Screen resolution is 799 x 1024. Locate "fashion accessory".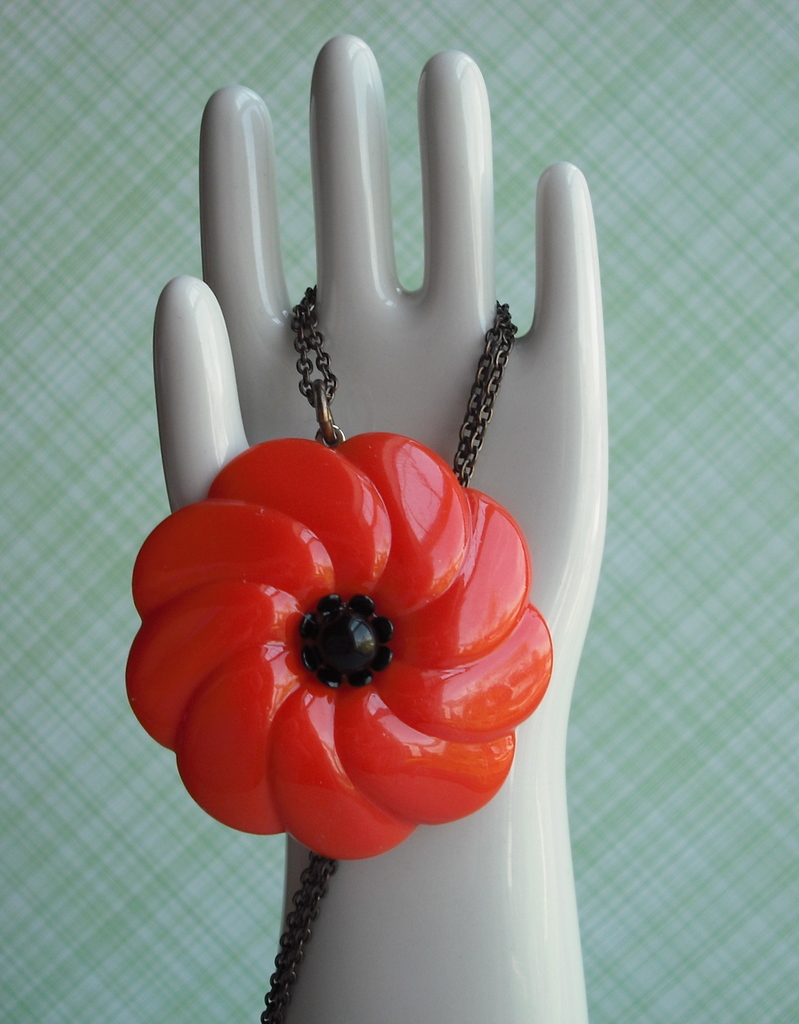
124, 285, 556, 1023.
